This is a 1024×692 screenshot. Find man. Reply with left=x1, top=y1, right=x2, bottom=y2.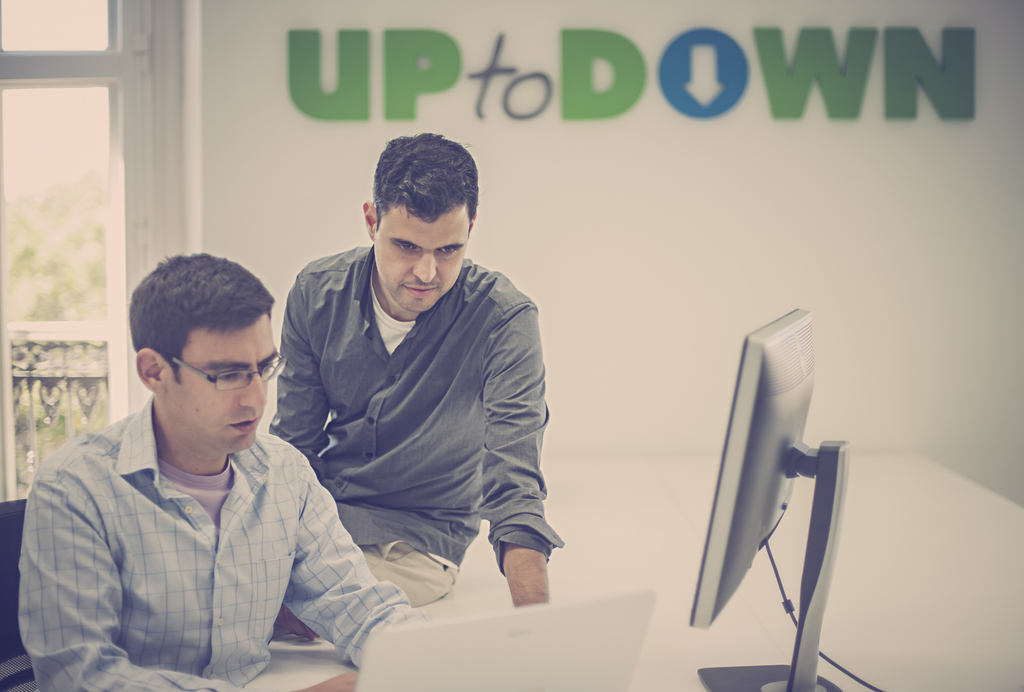
left=29, top=253, right=369, bottom=691.
